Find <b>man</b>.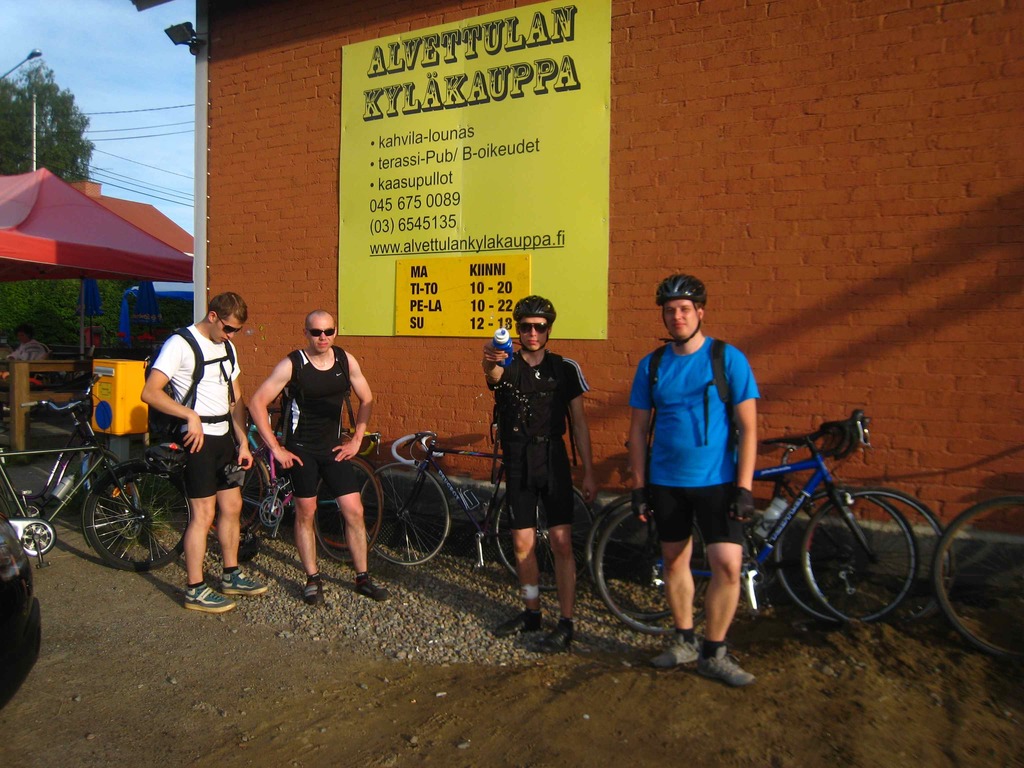
Rect(138, 284, 246, 594).
